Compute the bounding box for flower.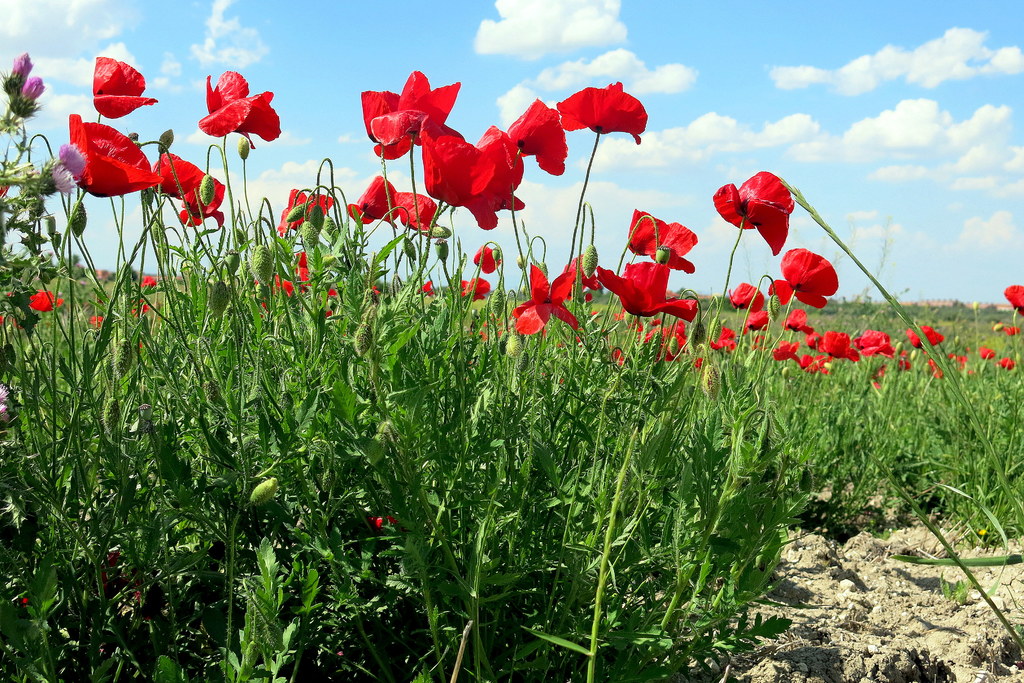
726:281:765:310.
